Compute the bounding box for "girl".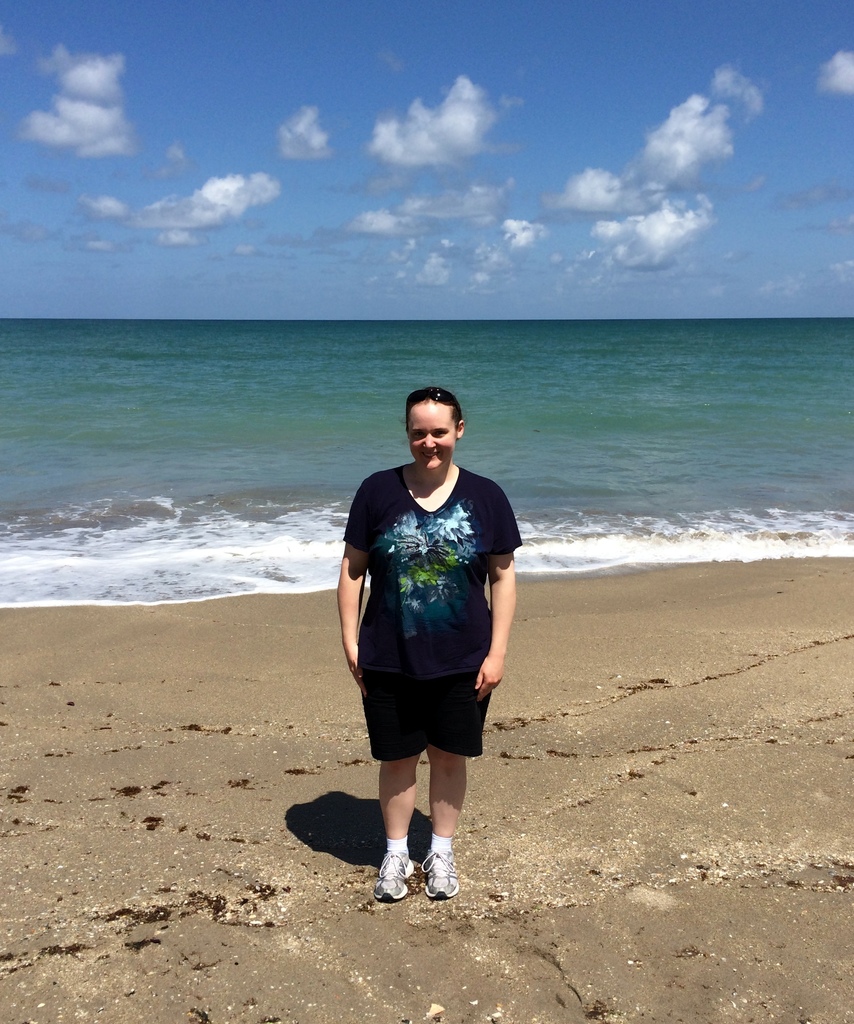
[left=336, top=387, right=520, bottom=902].
